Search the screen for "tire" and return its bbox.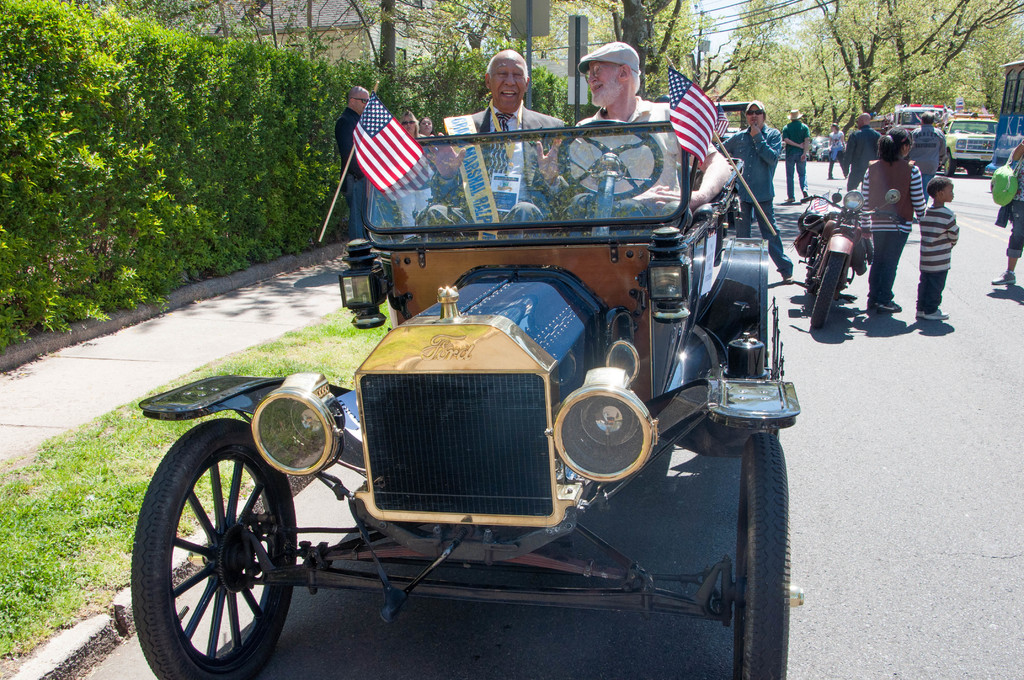
Found: <box>723,213,728,238</box>.
